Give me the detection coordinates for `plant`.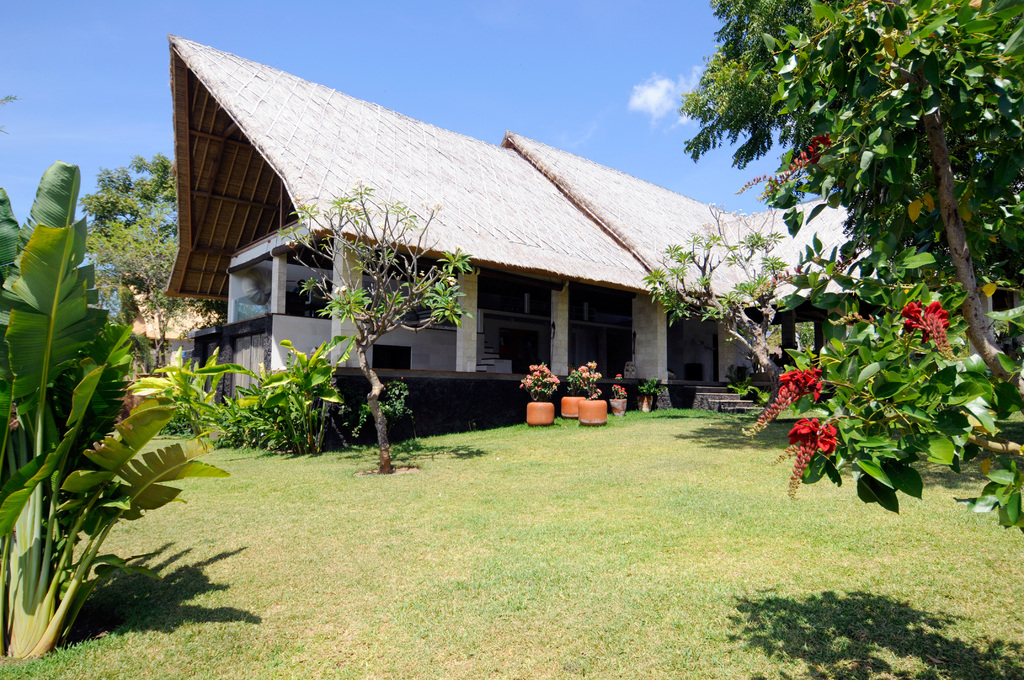
bbox=[254, 334, 345, 446].
